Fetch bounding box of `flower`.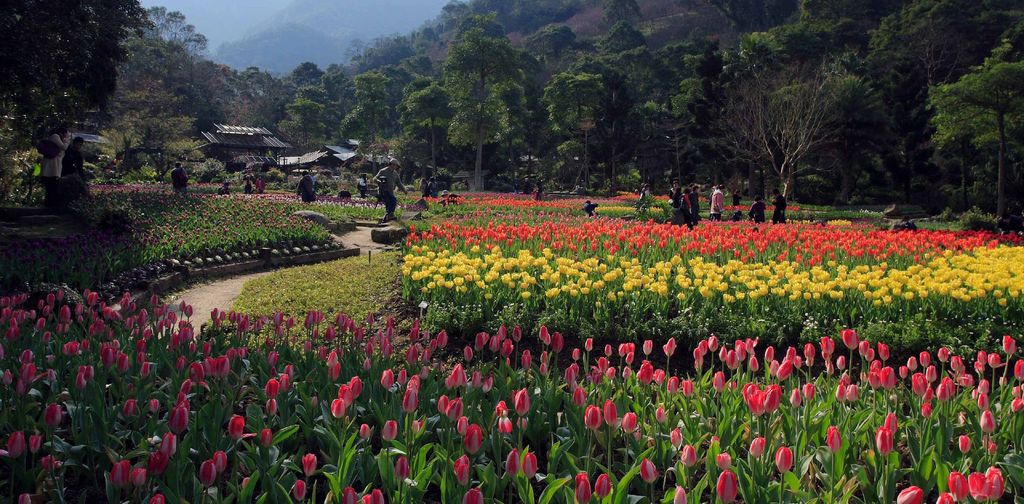
Bbox: [519, 351, 532, 372].
